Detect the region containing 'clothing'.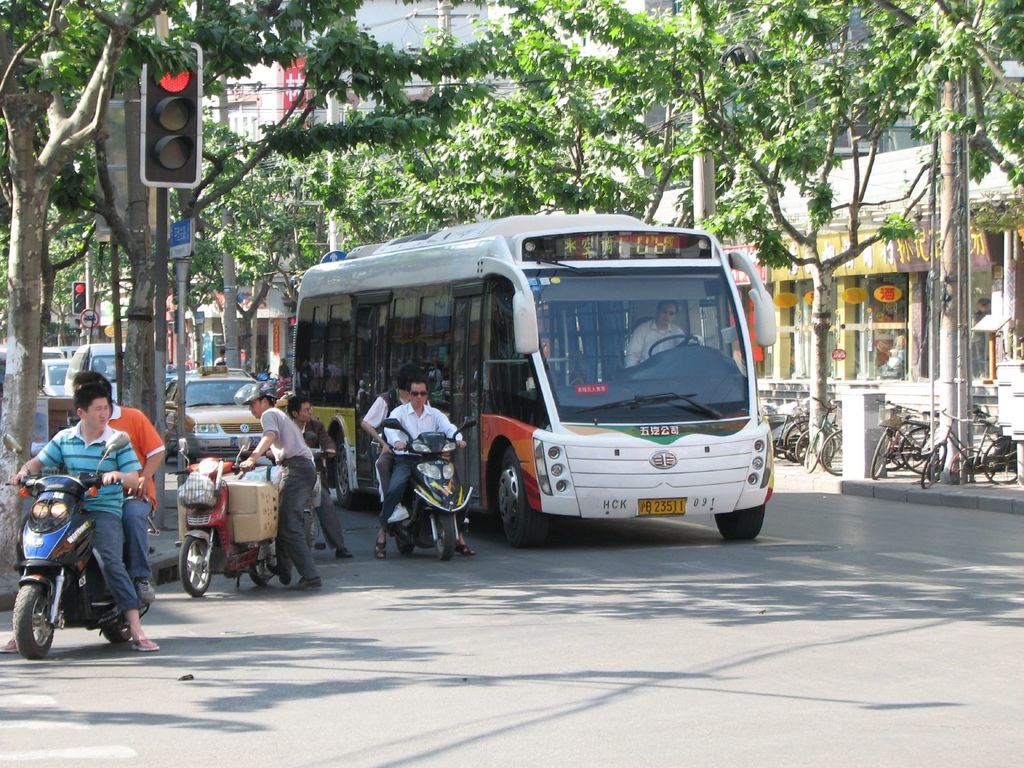
(384, 394, 472, 544).
